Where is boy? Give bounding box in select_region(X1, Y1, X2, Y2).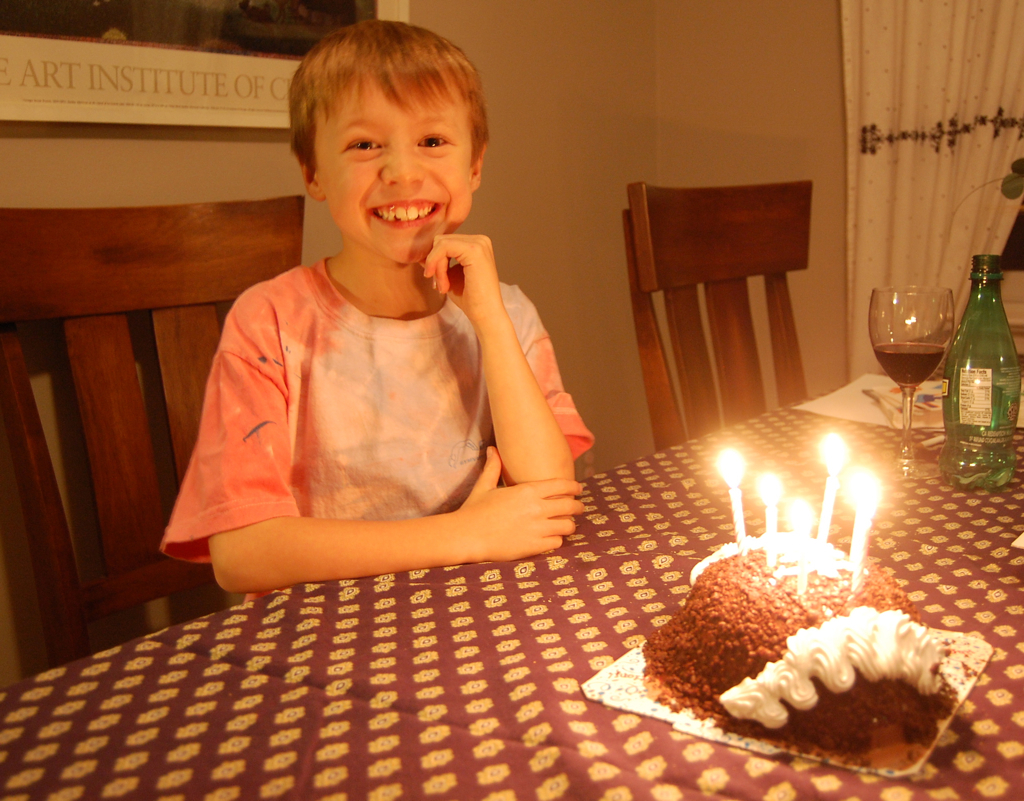
select_region(160, 14, 600, 590).
